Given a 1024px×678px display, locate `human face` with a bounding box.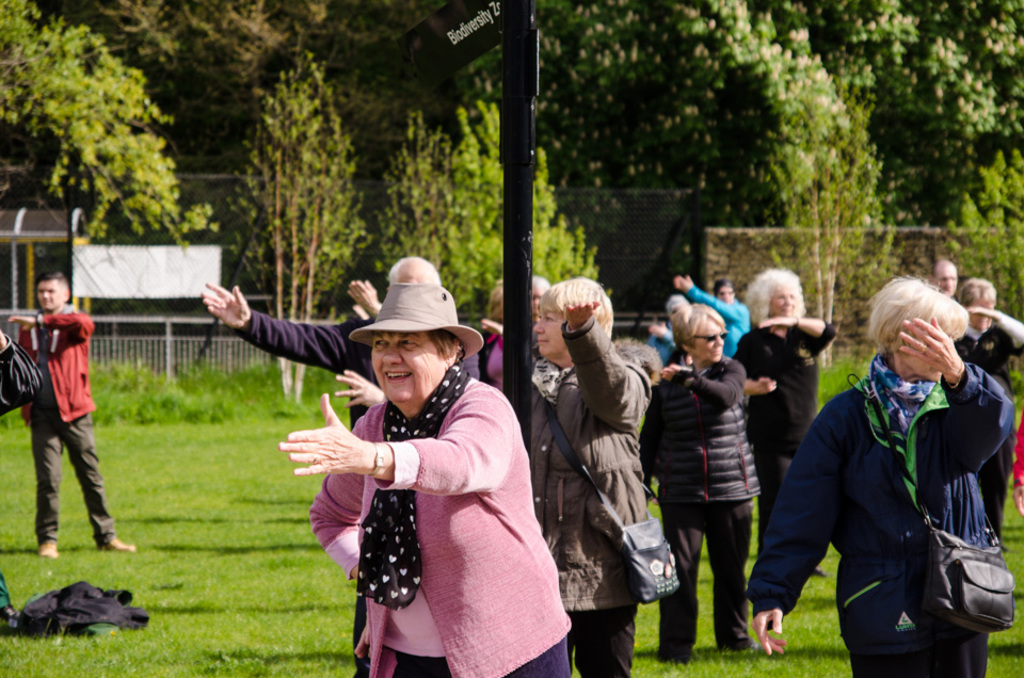
Located: BBox(533, 312, 563, 354).
